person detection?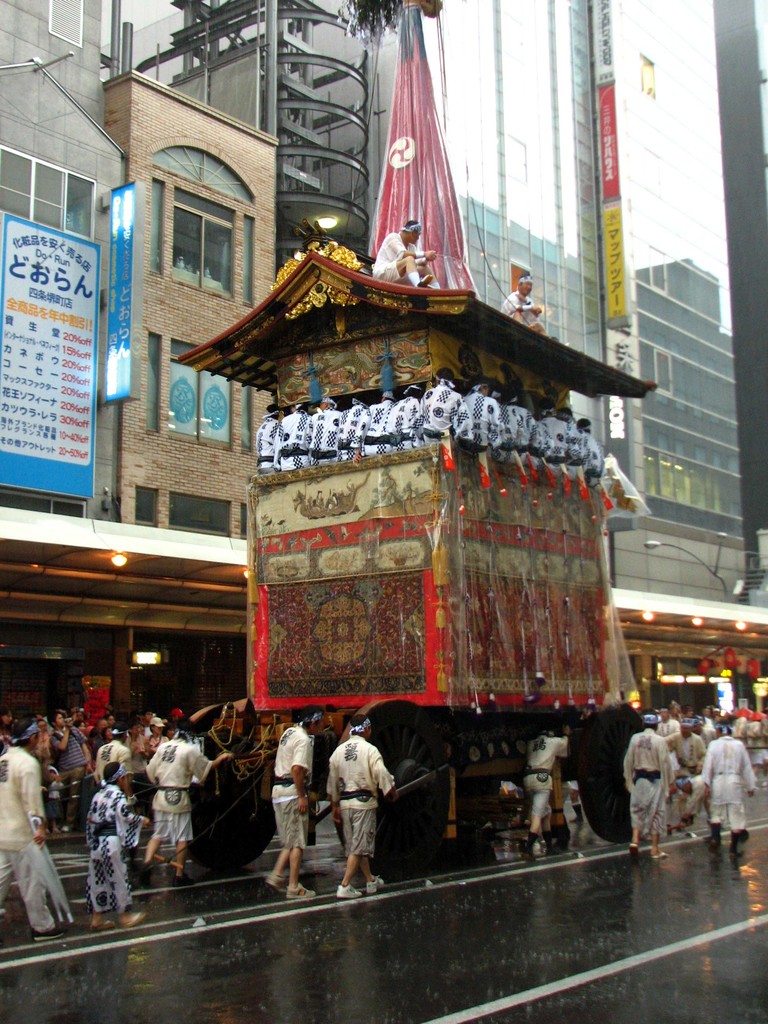
l=650, t=708, r=682, b=743
